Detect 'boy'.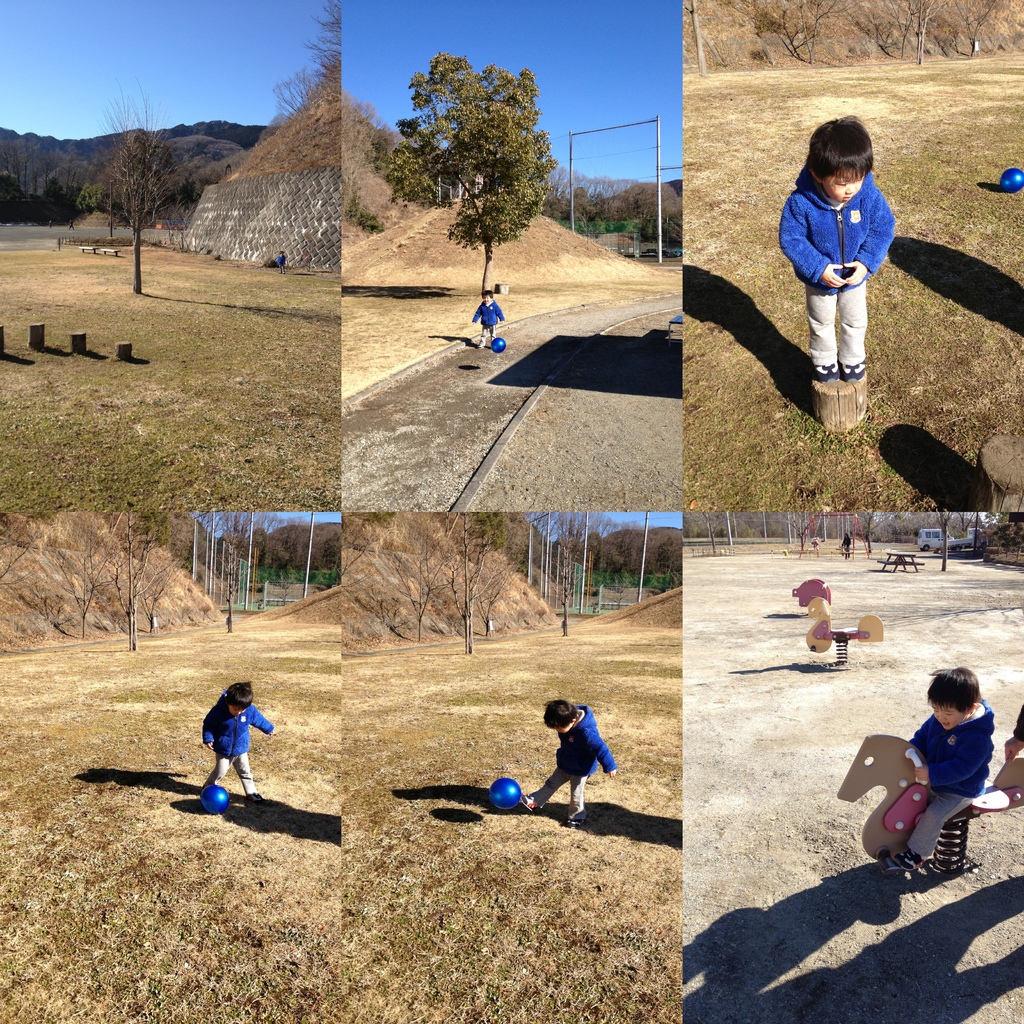
Detected at [left=195, top=676, right=274, bottom=809].
